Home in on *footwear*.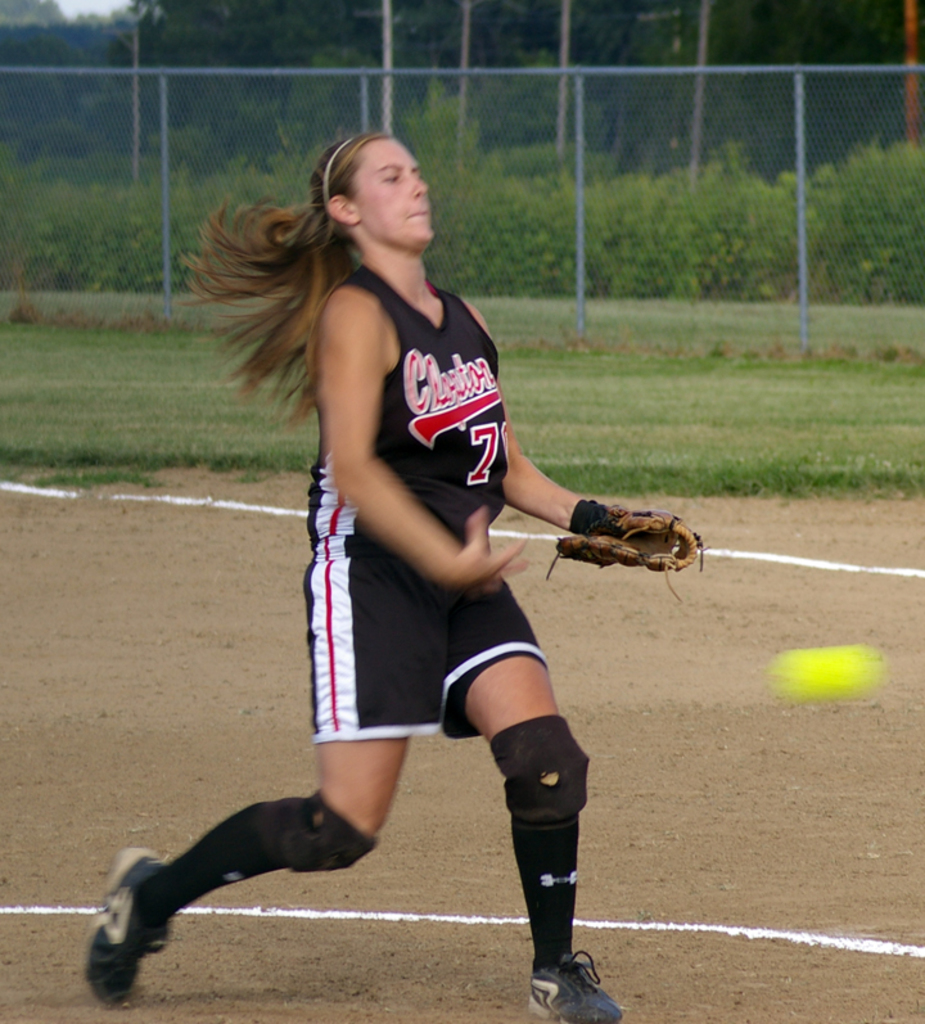
Homed in at bbox=(533, 944, 624, 1023).
